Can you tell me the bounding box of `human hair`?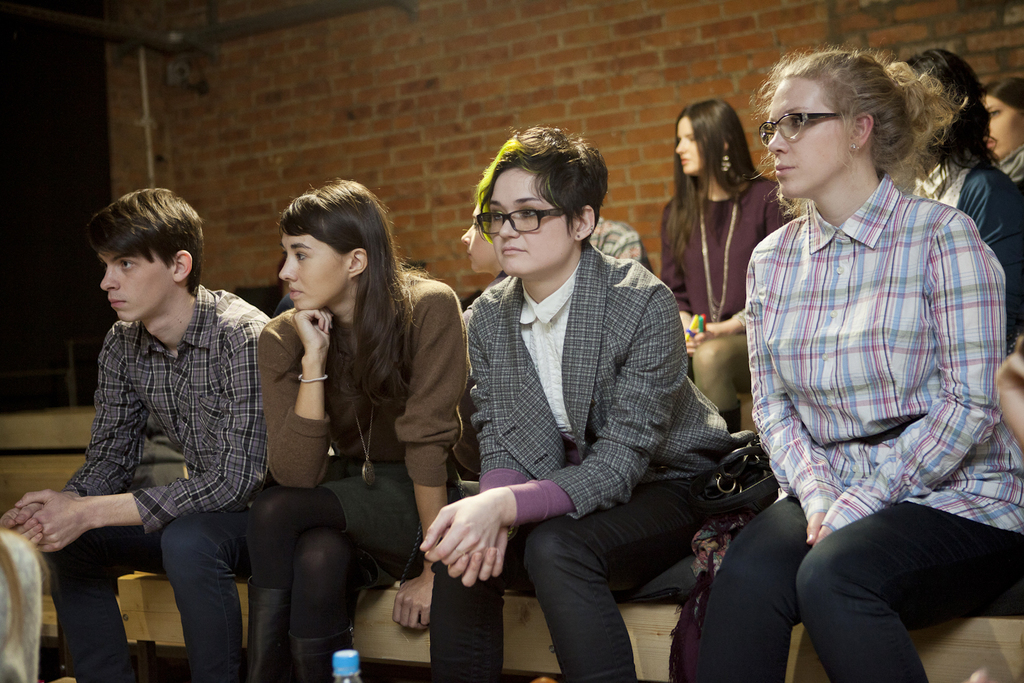
<region>276, 178, 442, 416</region>.
